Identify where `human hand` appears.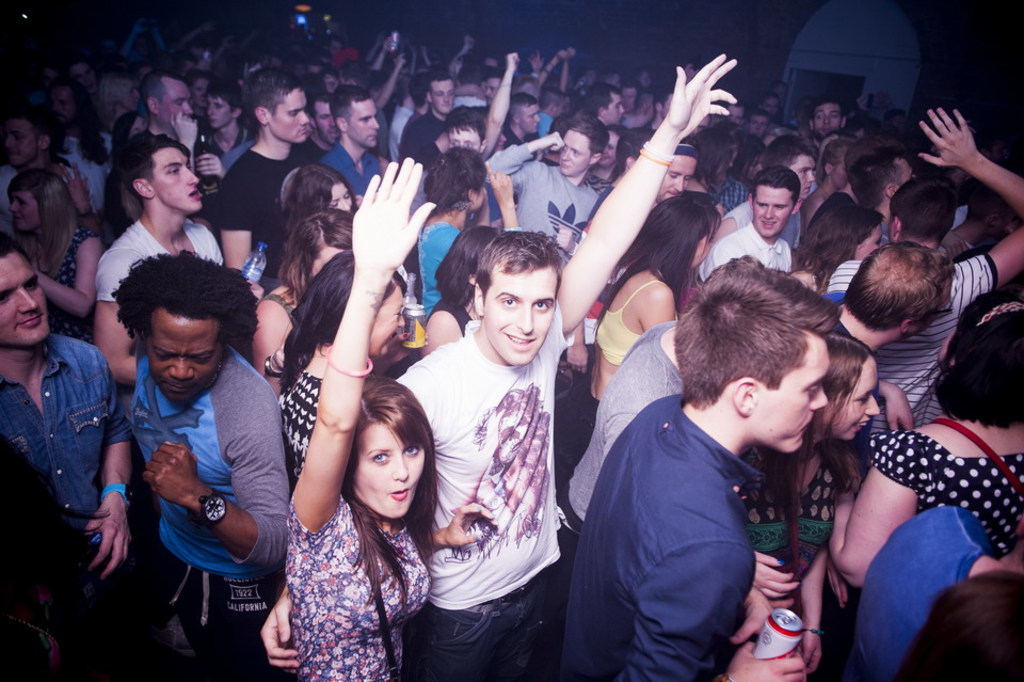
Appears at pyautogui.locateOnScreen(387, 328, 430, 364).
